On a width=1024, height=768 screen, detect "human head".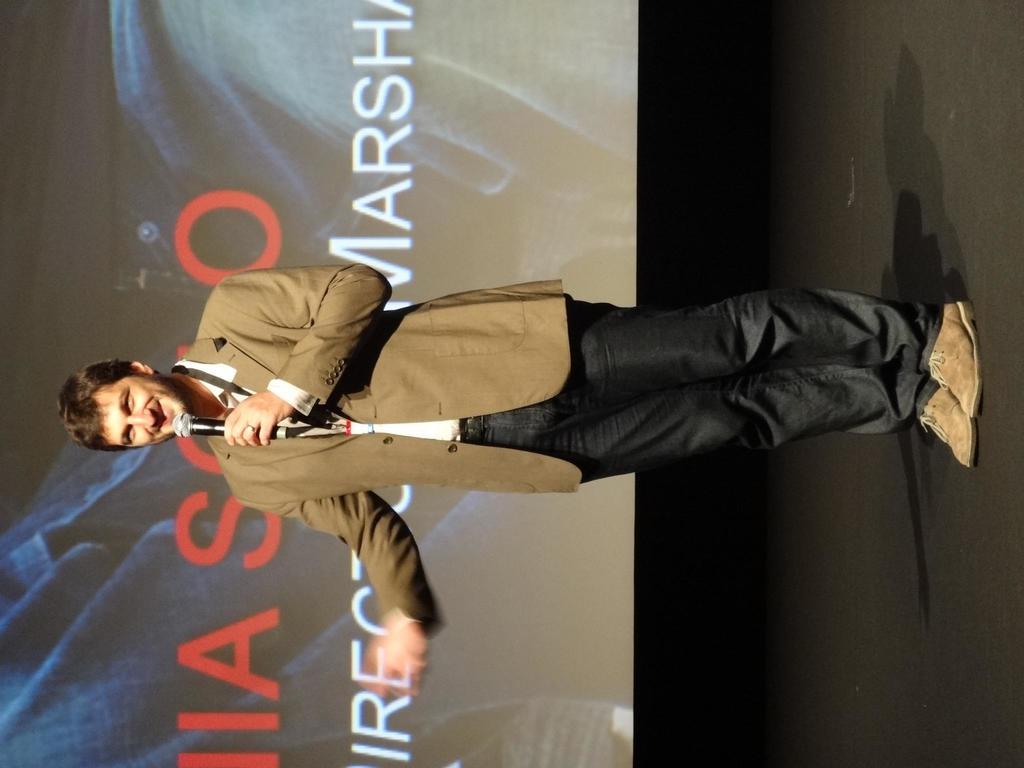
54, 349, 198, 453.
